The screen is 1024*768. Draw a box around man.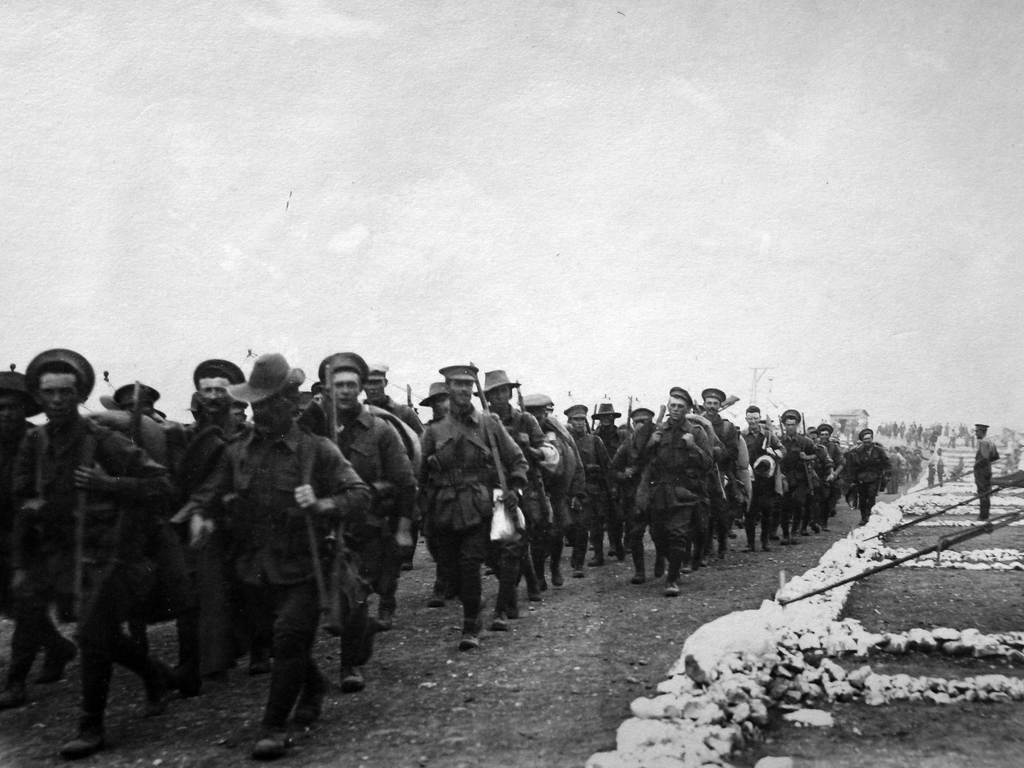
{"x1": 477, "y1": 372, "x2": 549, "y2": 627}.
